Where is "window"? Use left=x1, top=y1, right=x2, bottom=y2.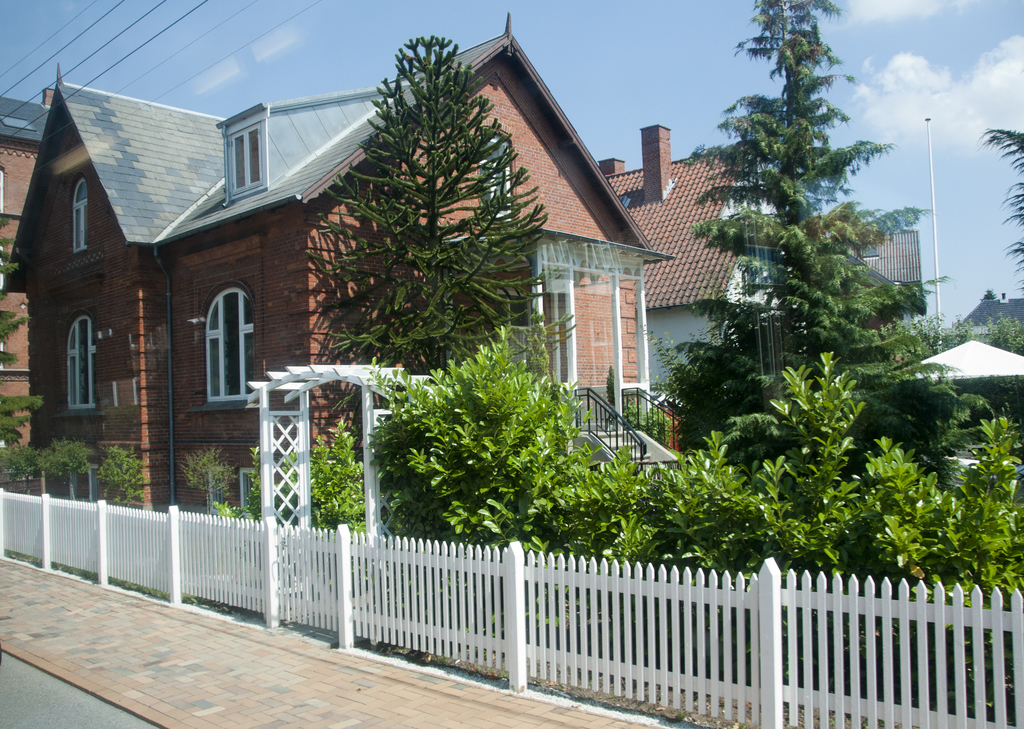
left=63, top=173, right=83, bottom=253.
